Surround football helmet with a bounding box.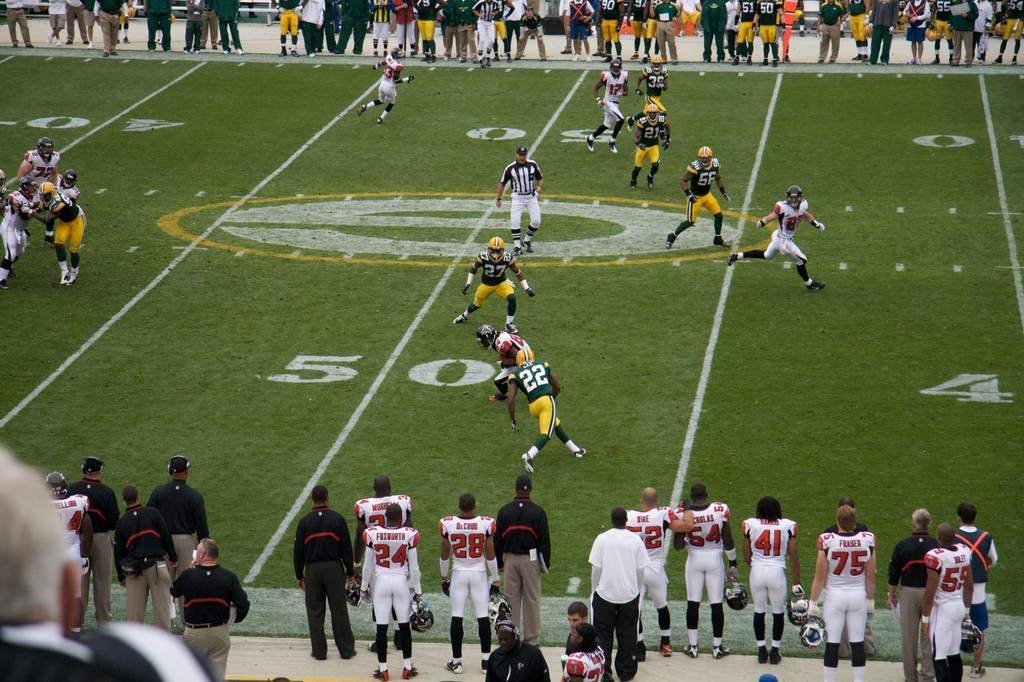
left=957, top=619, right=986, bottom=653.
